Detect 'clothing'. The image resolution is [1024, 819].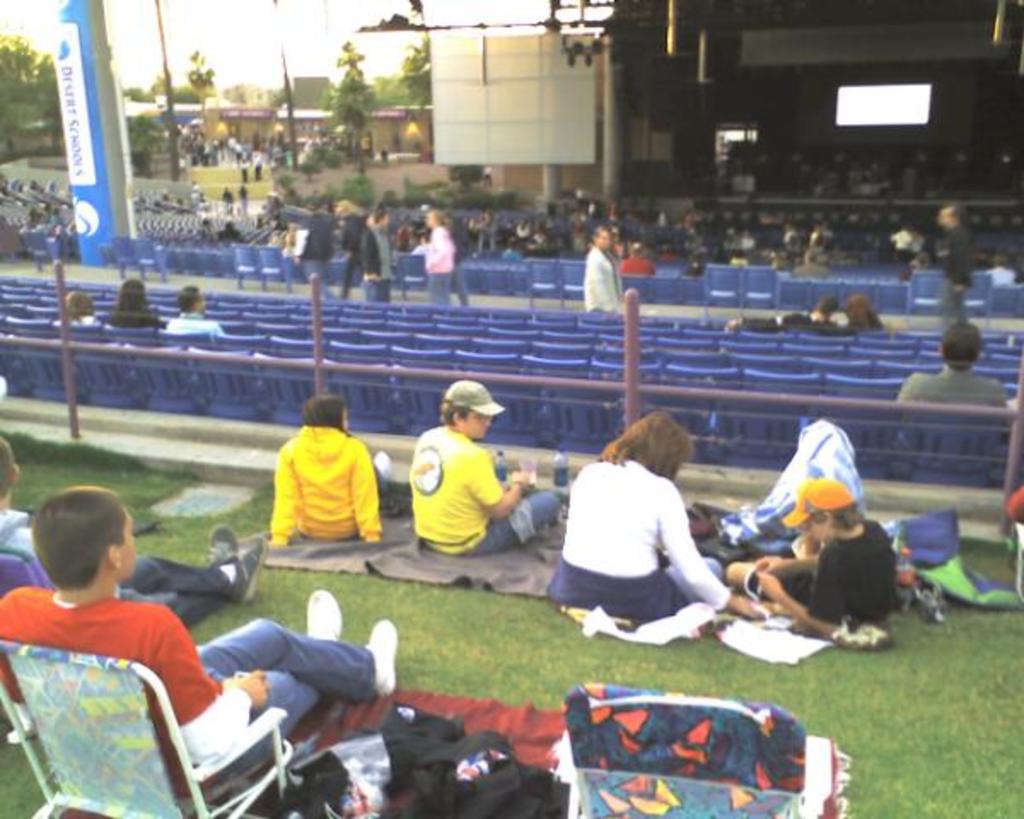
l=894, t=370, r=1009, b=408.
